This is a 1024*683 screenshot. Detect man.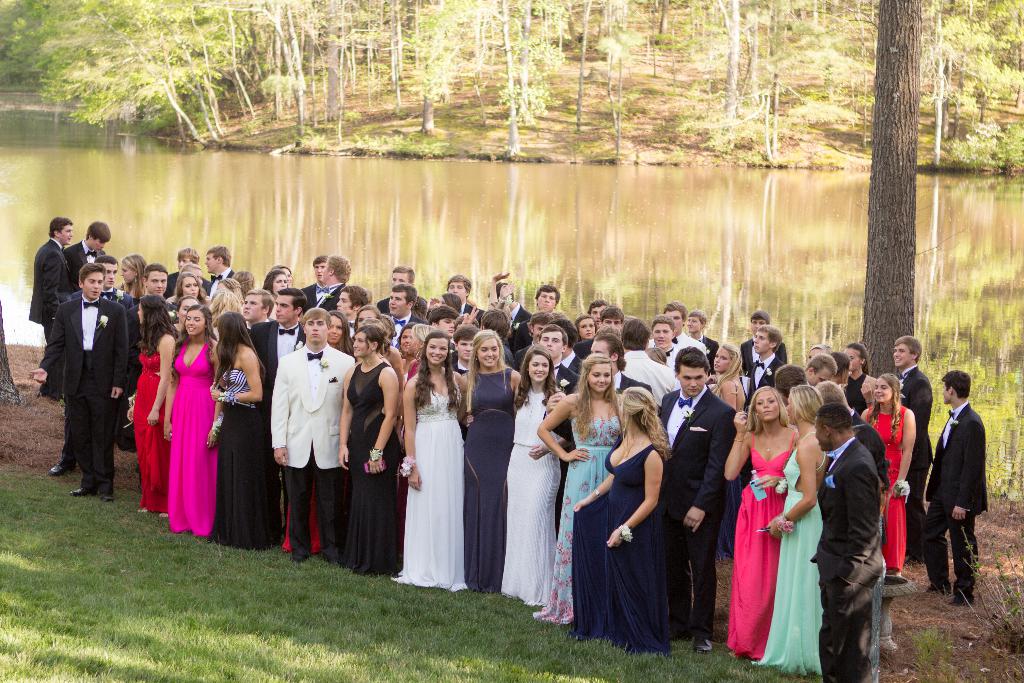
(922,370,988,606).
